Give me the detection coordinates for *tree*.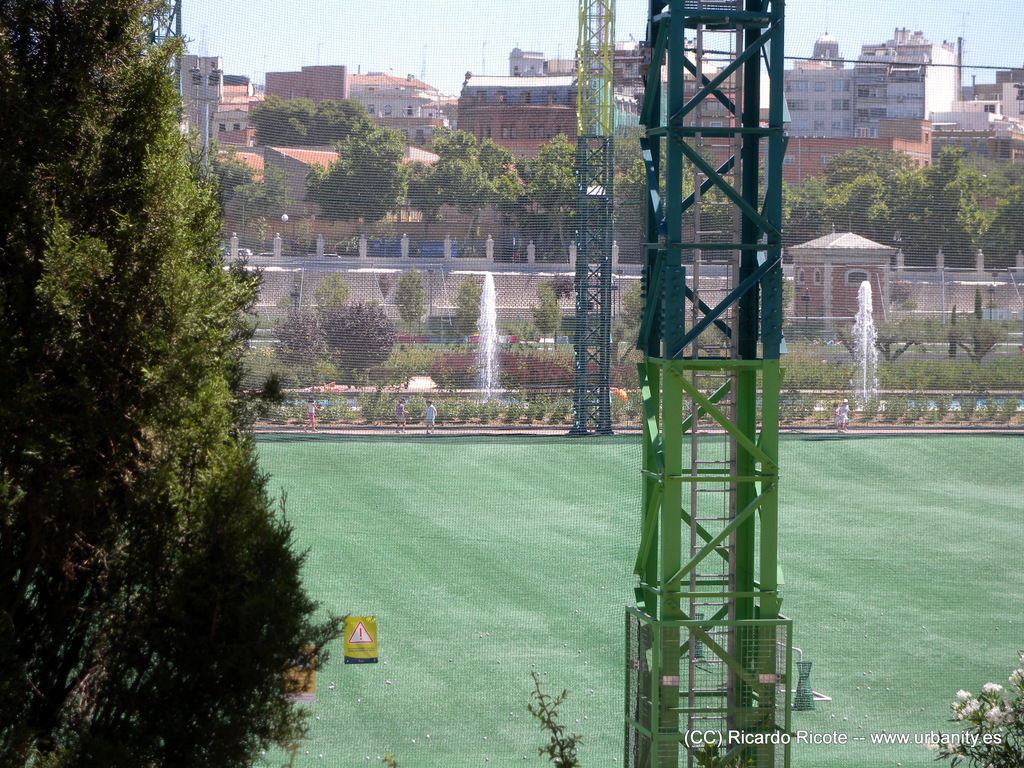
829,315,935,364.
